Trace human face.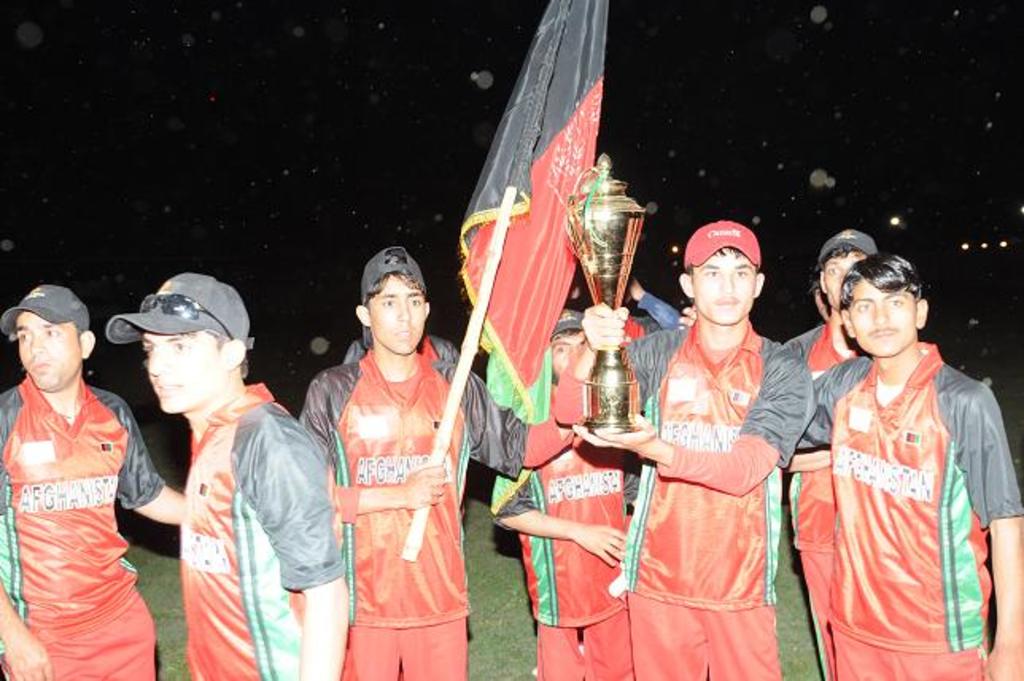
Traced to 814, 291, 827, 321.
